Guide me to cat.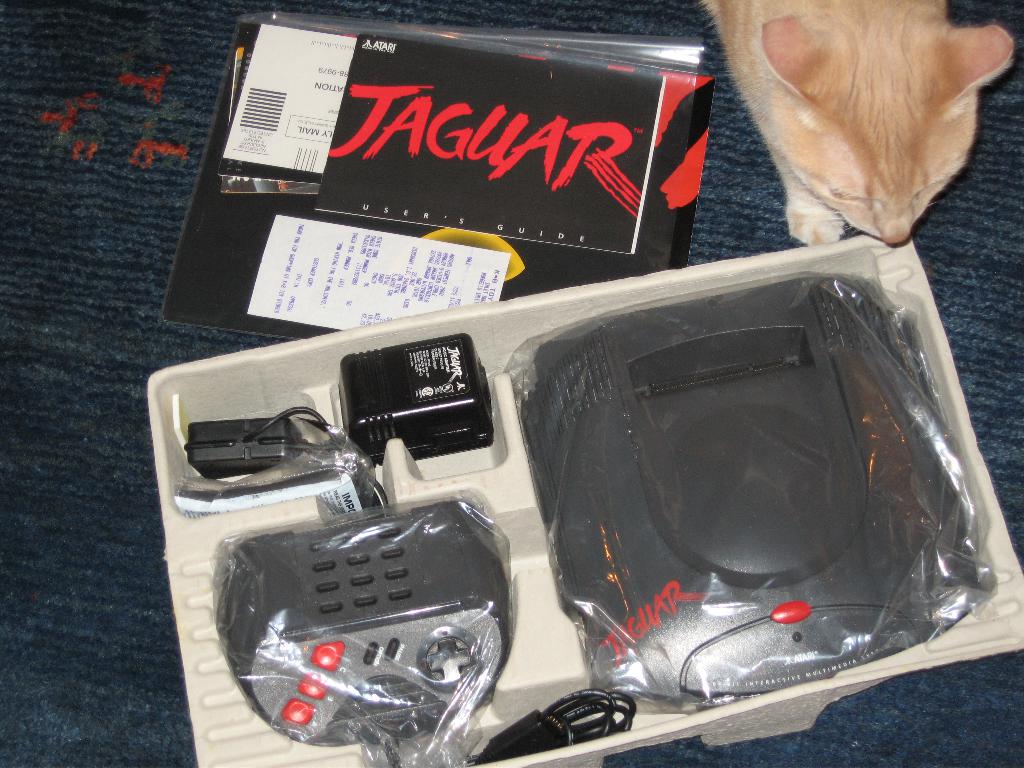
Guidance: <box>696,0,1013,244</box>.
